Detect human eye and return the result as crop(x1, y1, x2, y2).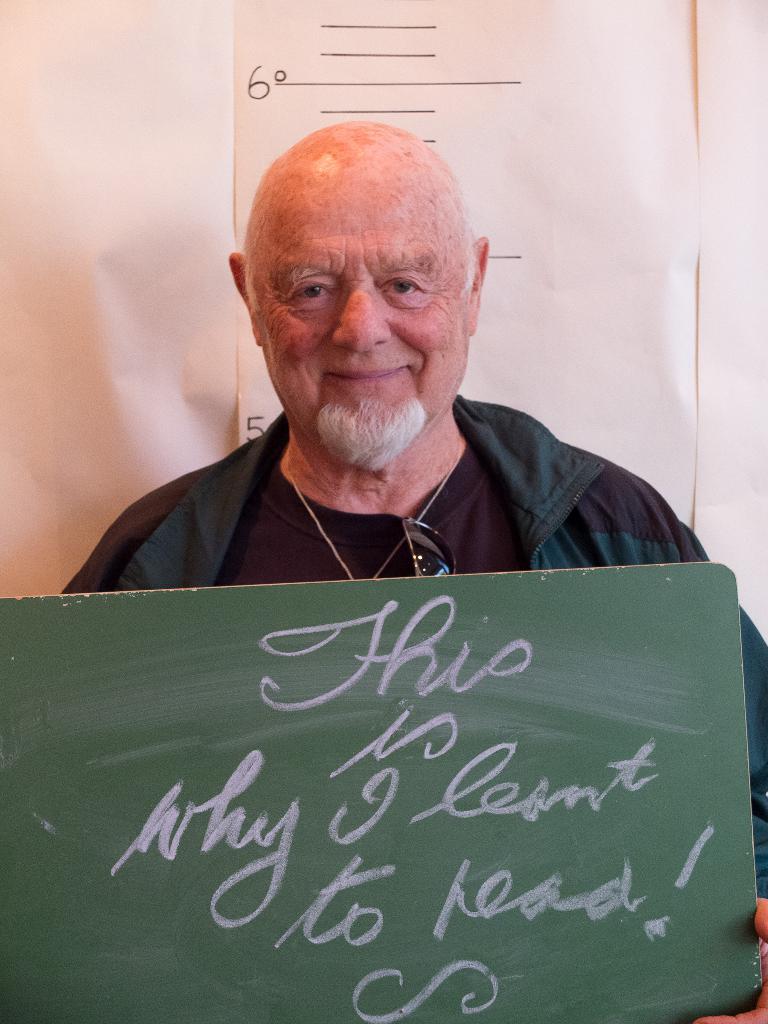
crop(285, 276, 338, 308).
